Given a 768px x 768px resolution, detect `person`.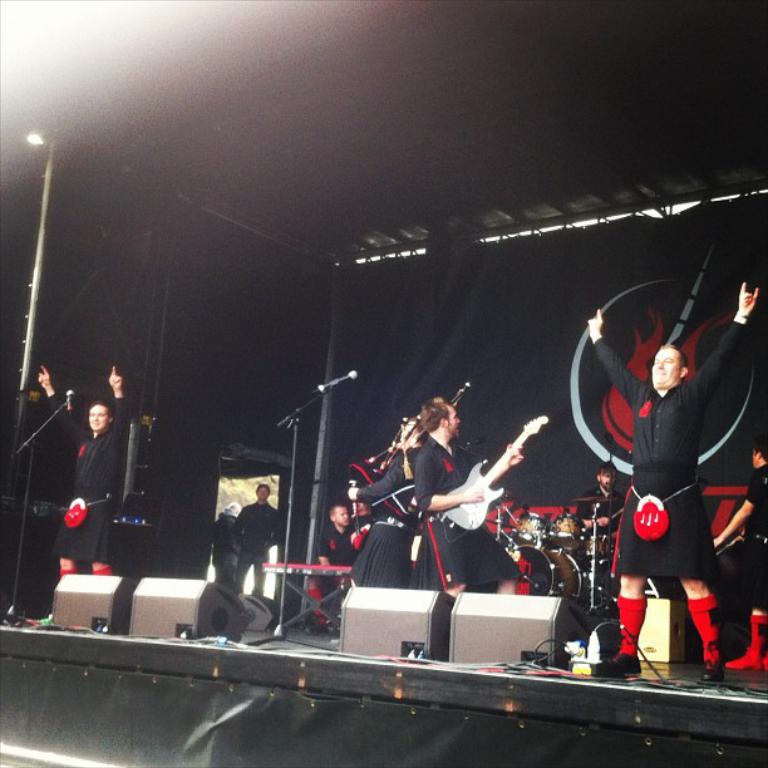
region(419, 390, 525, 595).
